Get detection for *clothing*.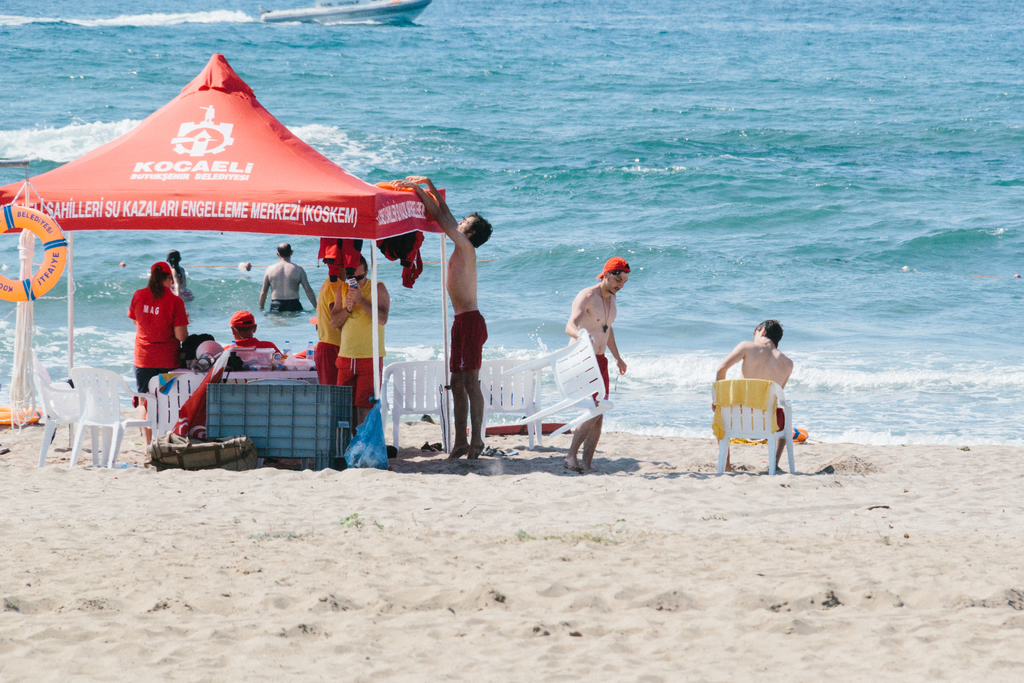
Detection: (228, 336, 280, 357).
